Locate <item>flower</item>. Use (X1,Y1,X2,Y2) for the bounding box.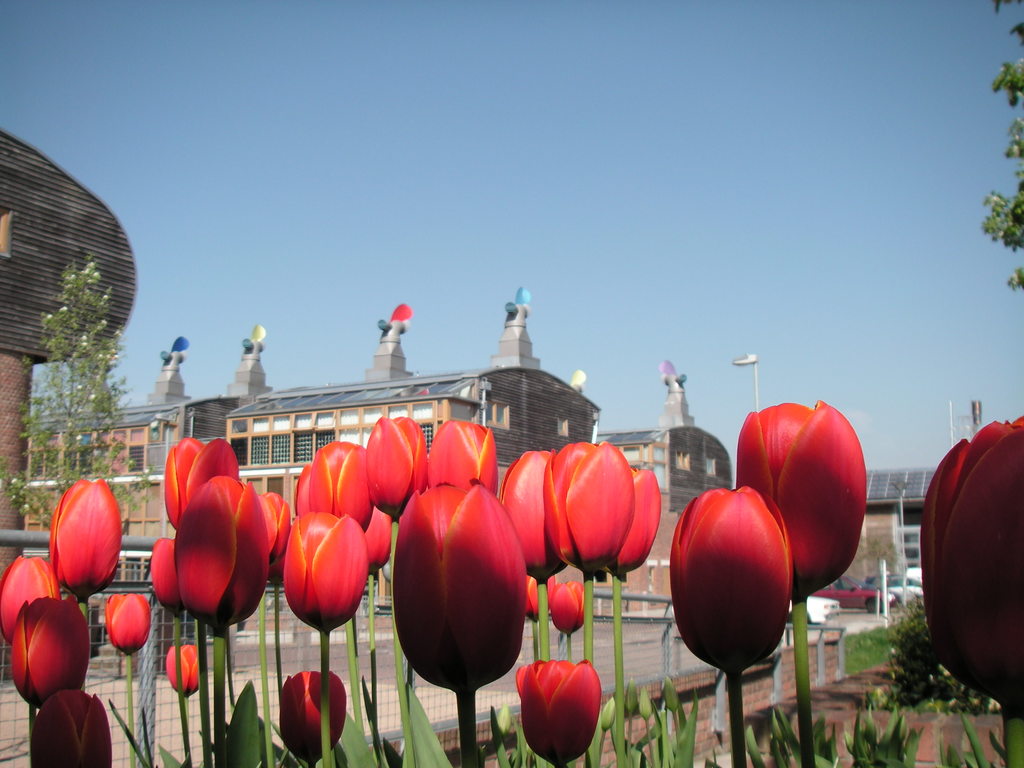
(163,440,250,540).
